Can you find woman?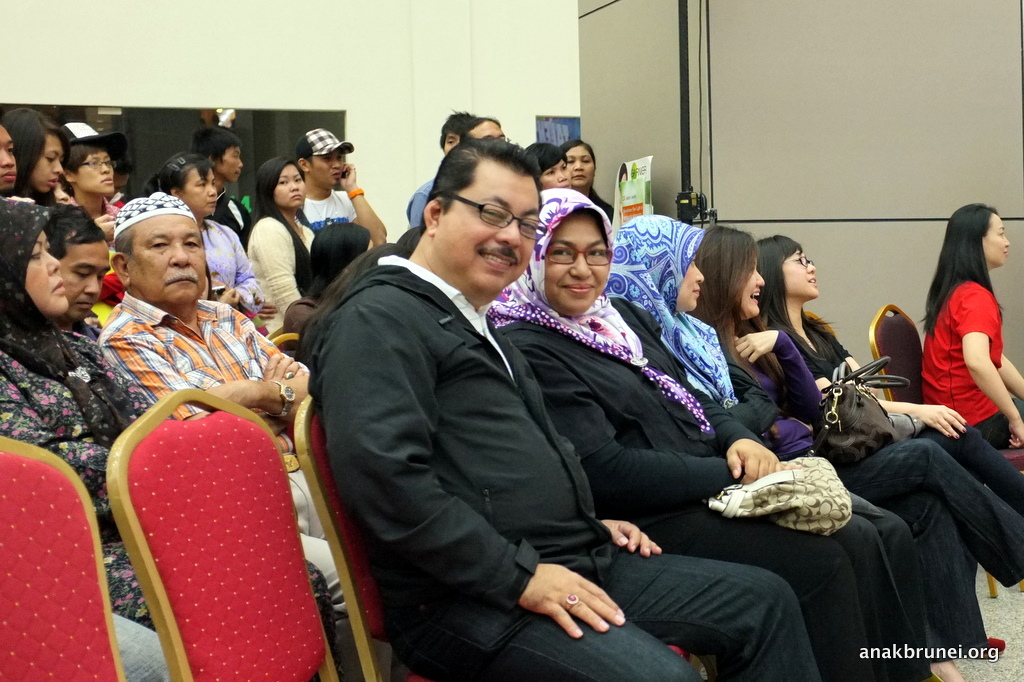
Yes, bounding box: [x1=605, y1=214, x2=968, y2=681].
